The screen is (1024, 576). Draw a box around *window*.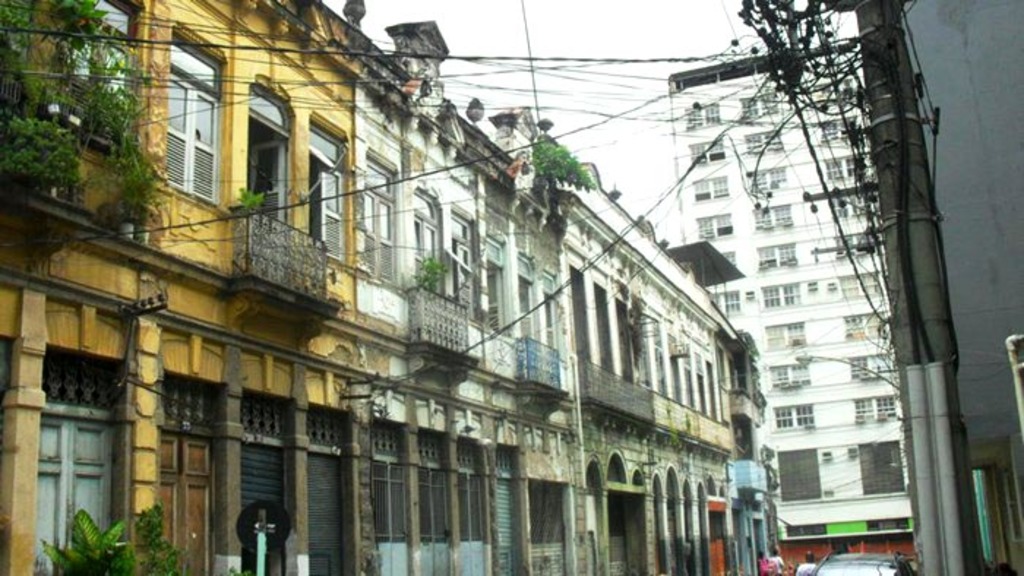
[x1=748, y1=164, x2=787, y2=194].
